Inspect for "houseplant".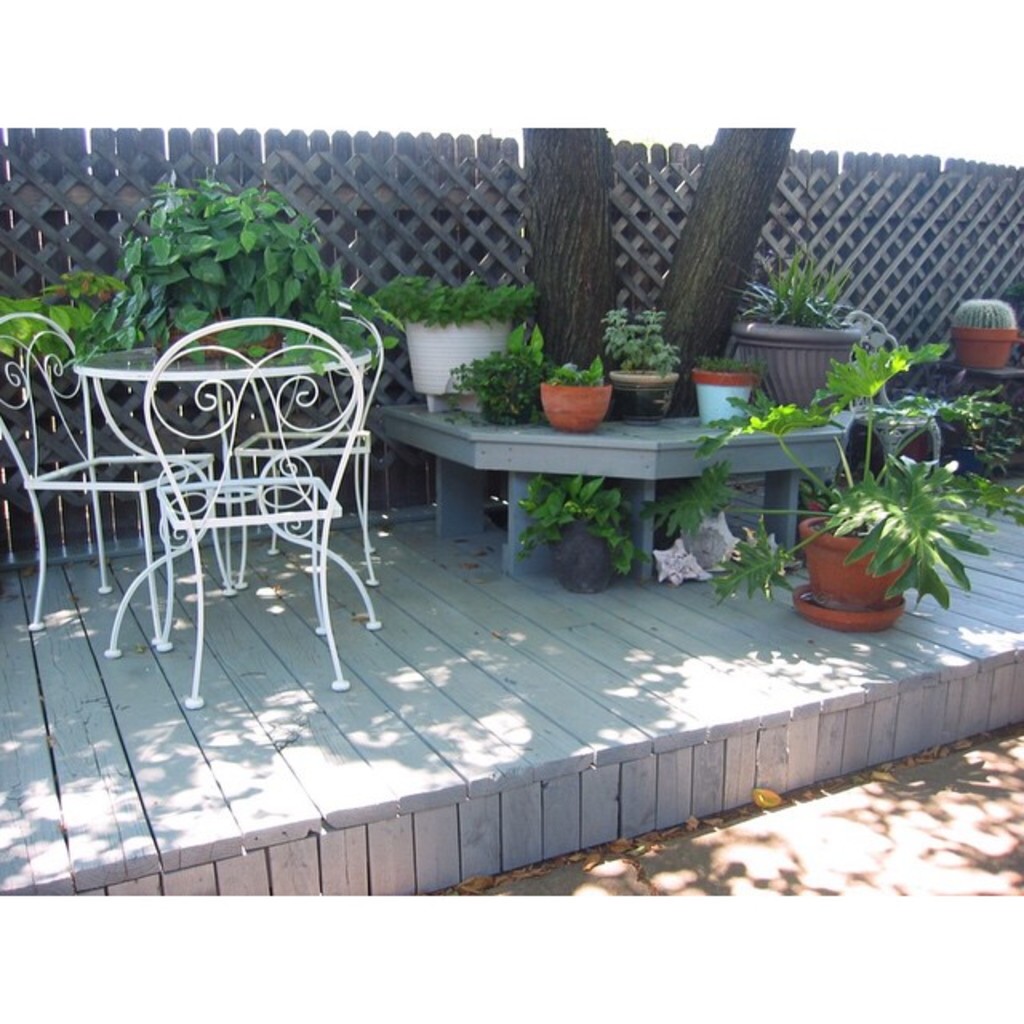
Inspection: left=683, top=352, right=760, bottom=432.
